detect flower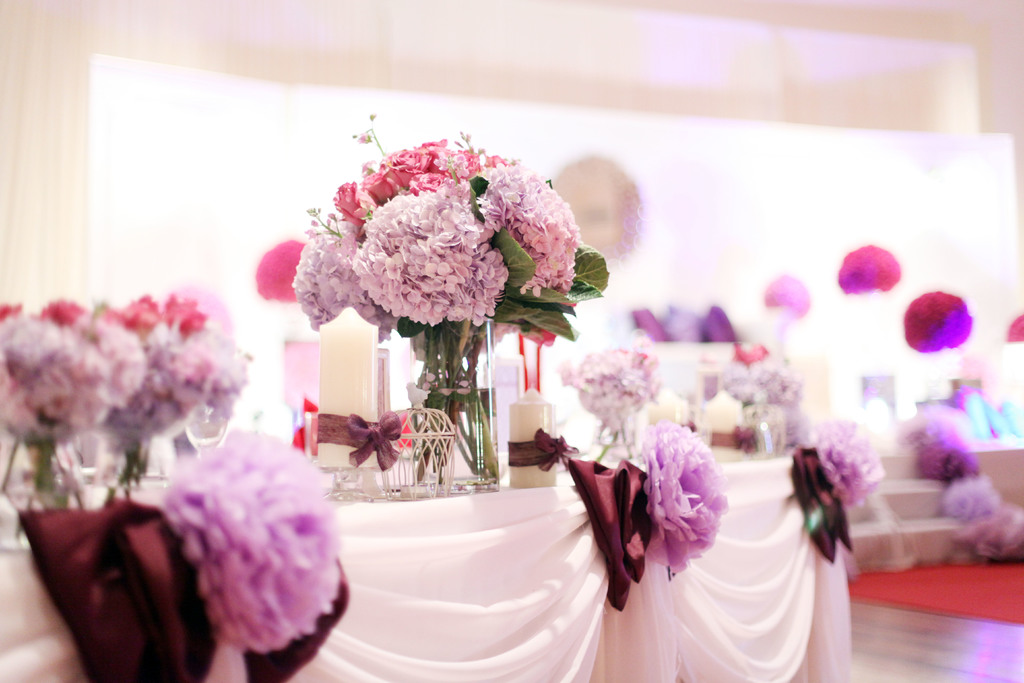
{"left": 763, "top": 276, "right": 808, "bottom": 320}
